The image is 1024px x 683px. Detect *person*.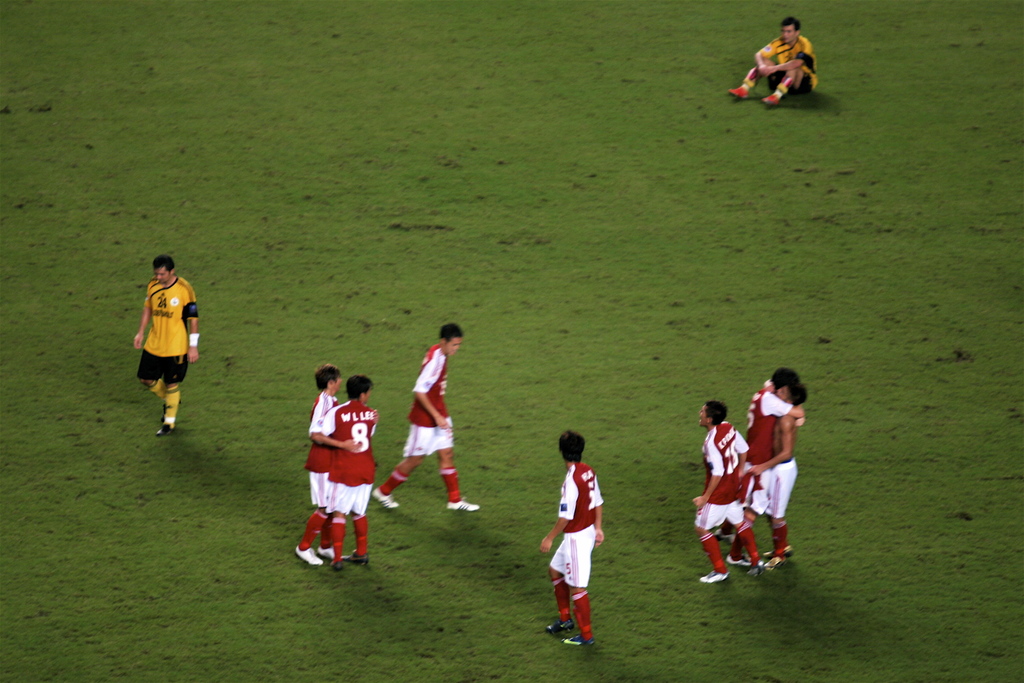
Detection: {"left": 294, "top": 369, "right": 353, "bottom": 575}.
